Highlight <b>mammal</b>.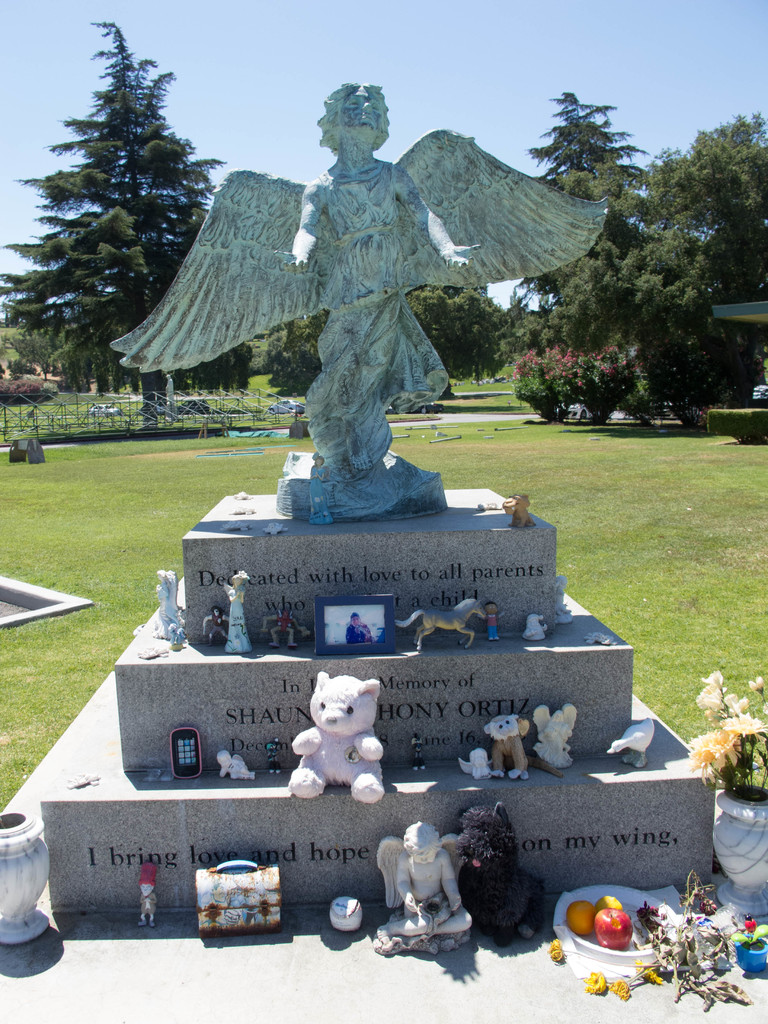
Highlighted region: 154, 568, 179, 635.
